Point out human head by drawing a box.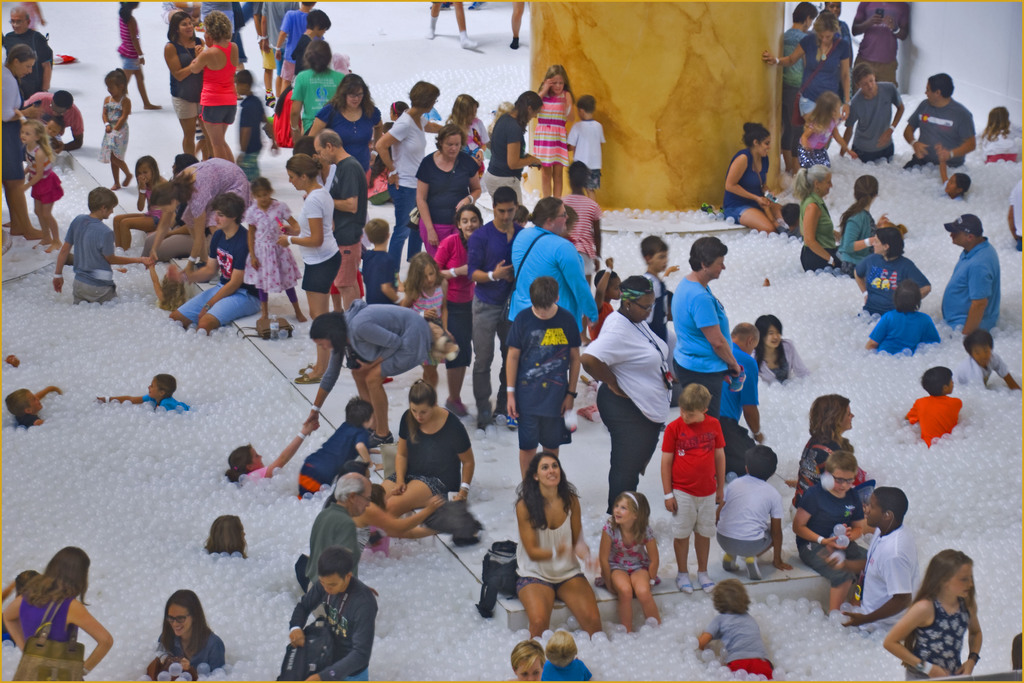
locate(14, 570, 43, 597).
